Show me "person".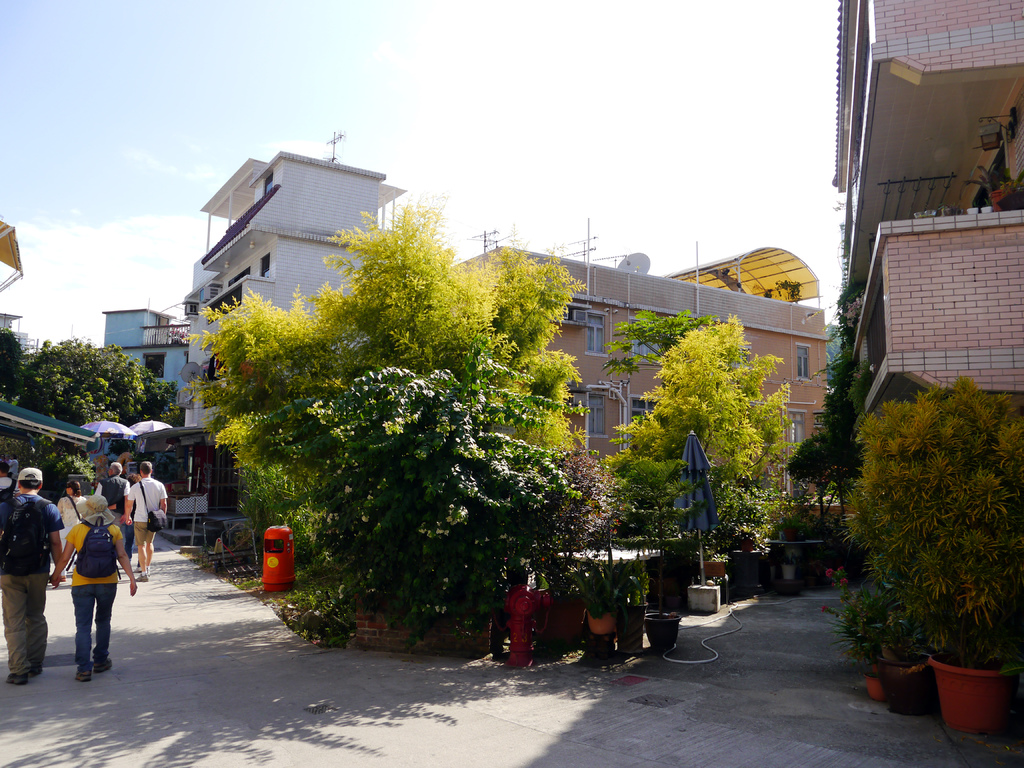
"person" is here: 119 472 139 561.
